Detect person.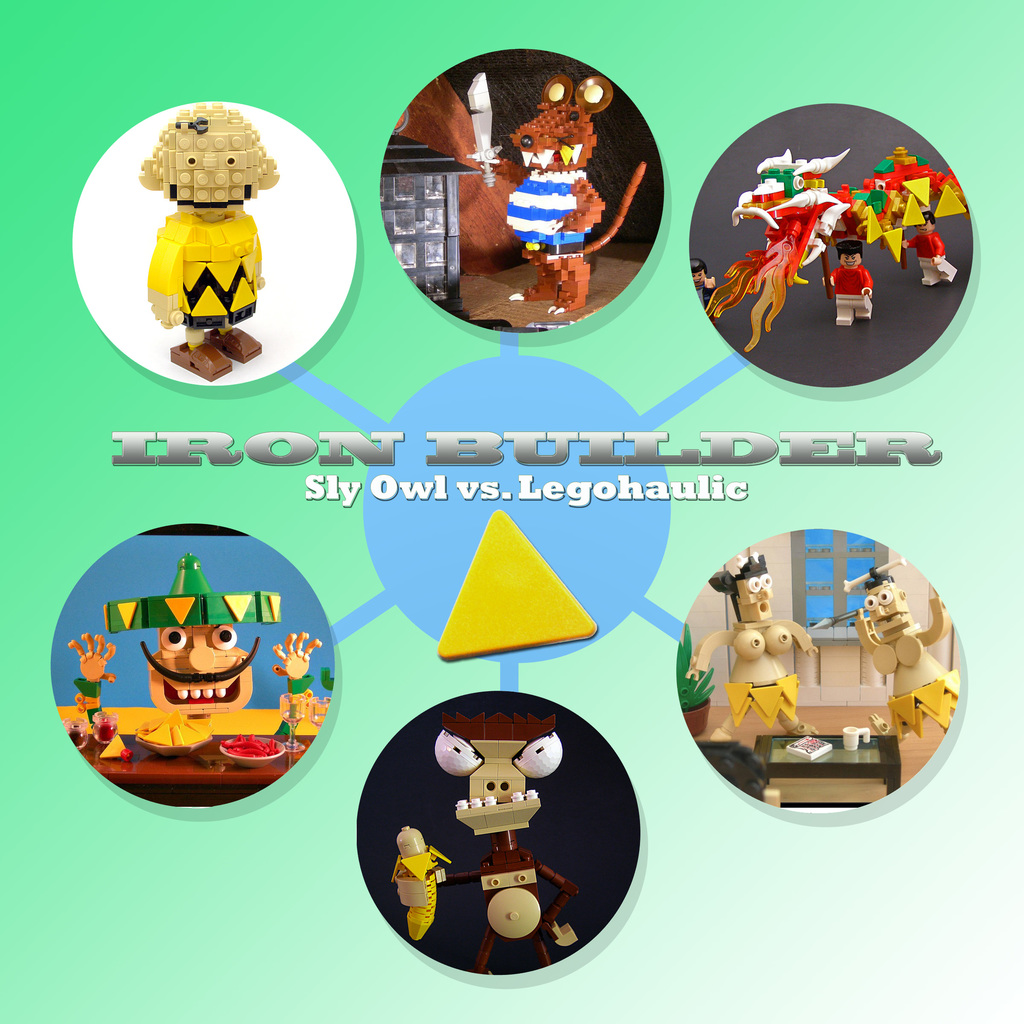
Detected at locate(692, 554, 821, 736).
